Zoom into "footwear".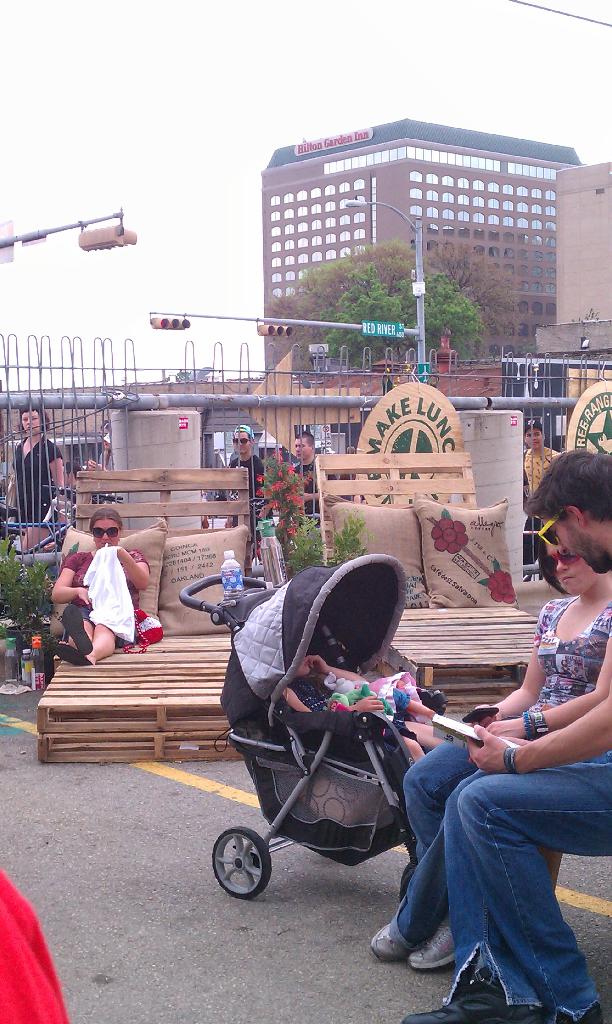
Zoom target: bbox=(397, 966, 549, 1023).
